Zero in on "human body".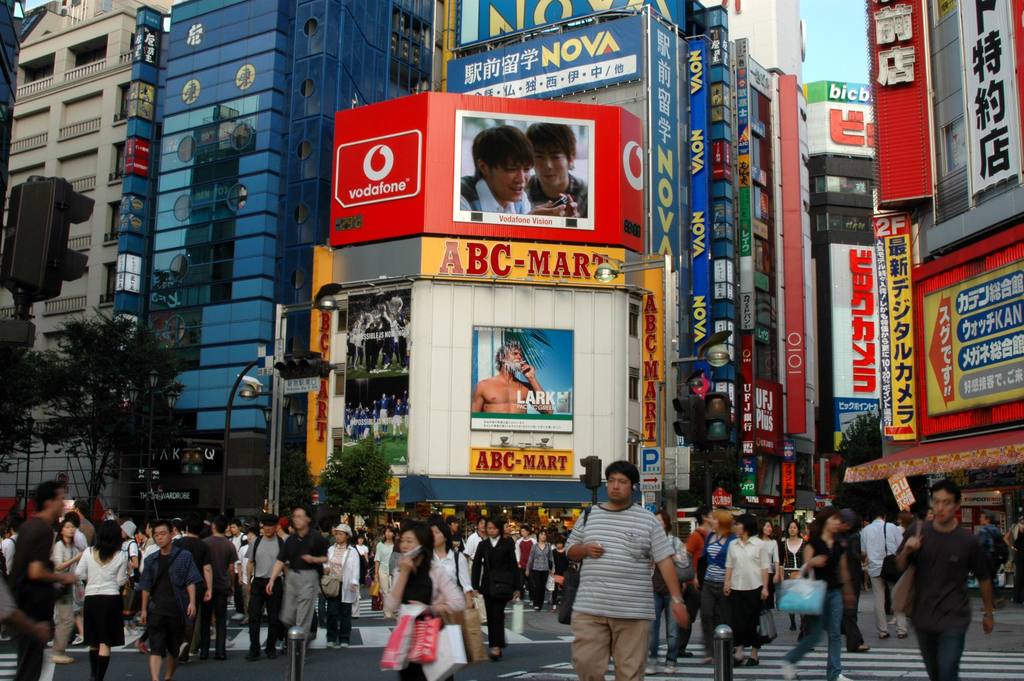
Zeroed in: x1=243, y1=527, x2=276, y2=660.
